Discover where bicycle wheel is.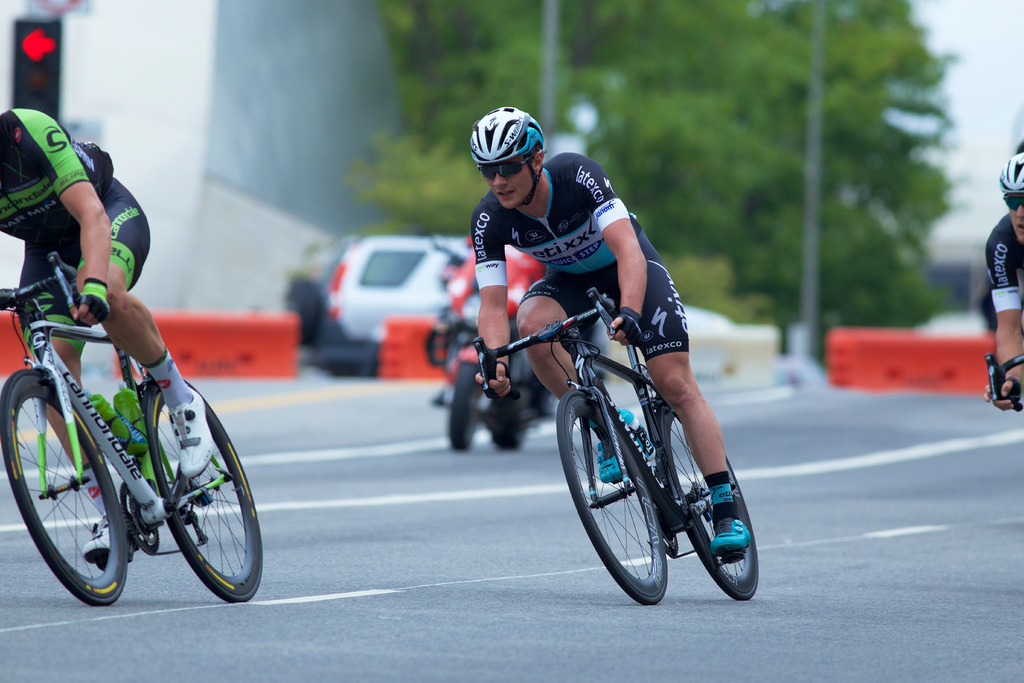
Discovered at l=140, t=383, r=263, b=605.
